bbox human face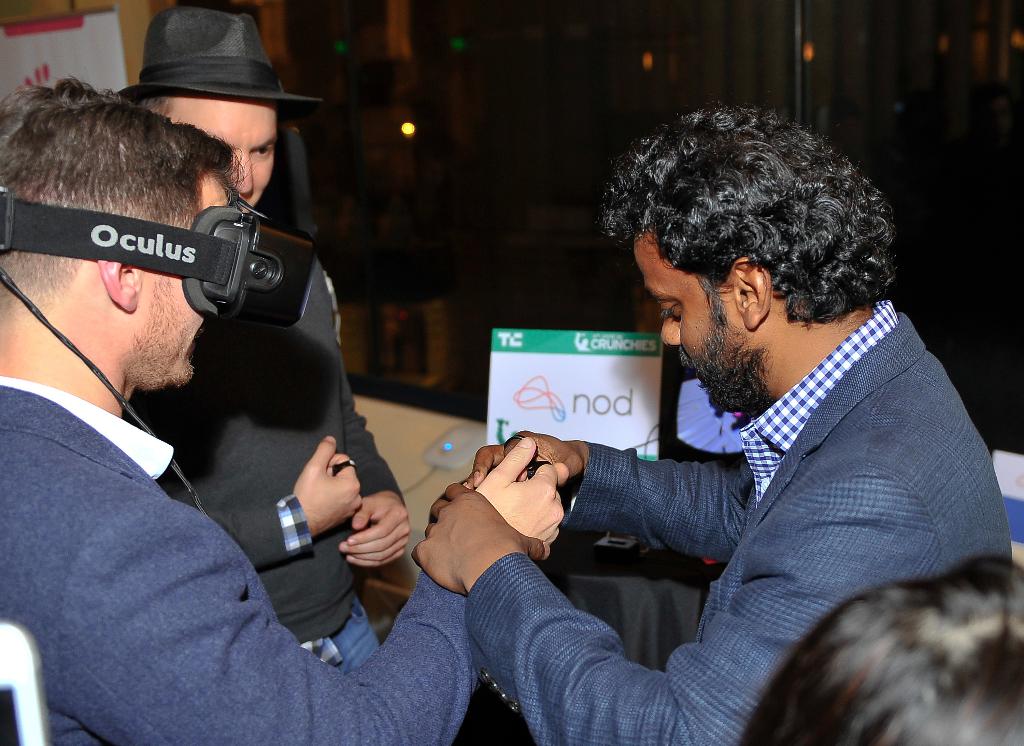
x1=135 y1=168 x2=230 y2=391
